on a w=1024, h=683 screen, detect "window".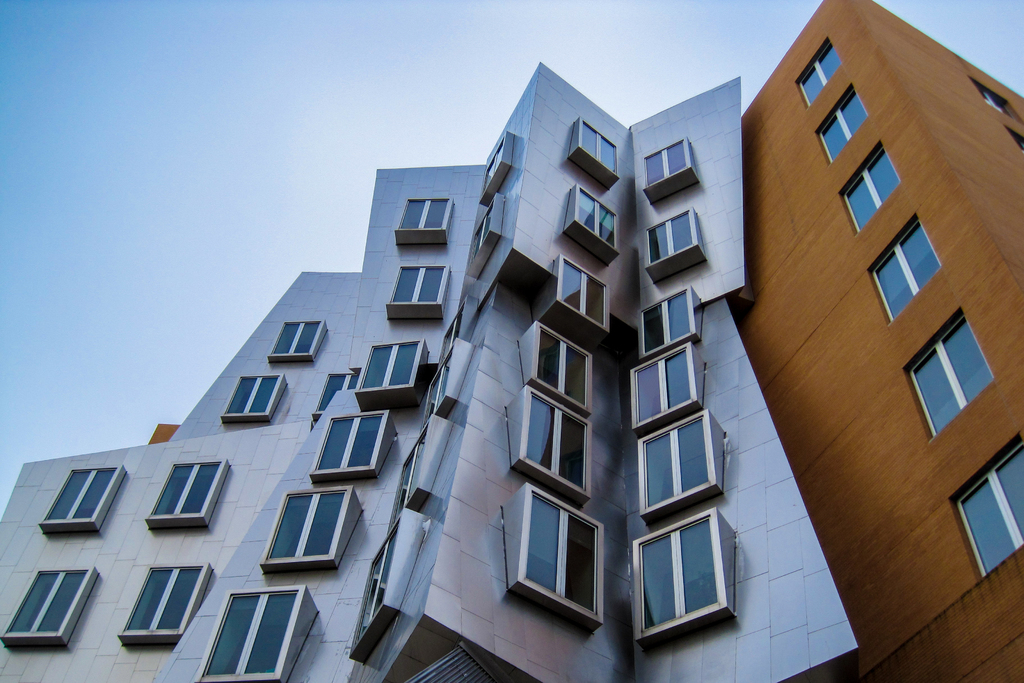
(638,284,694,354).
